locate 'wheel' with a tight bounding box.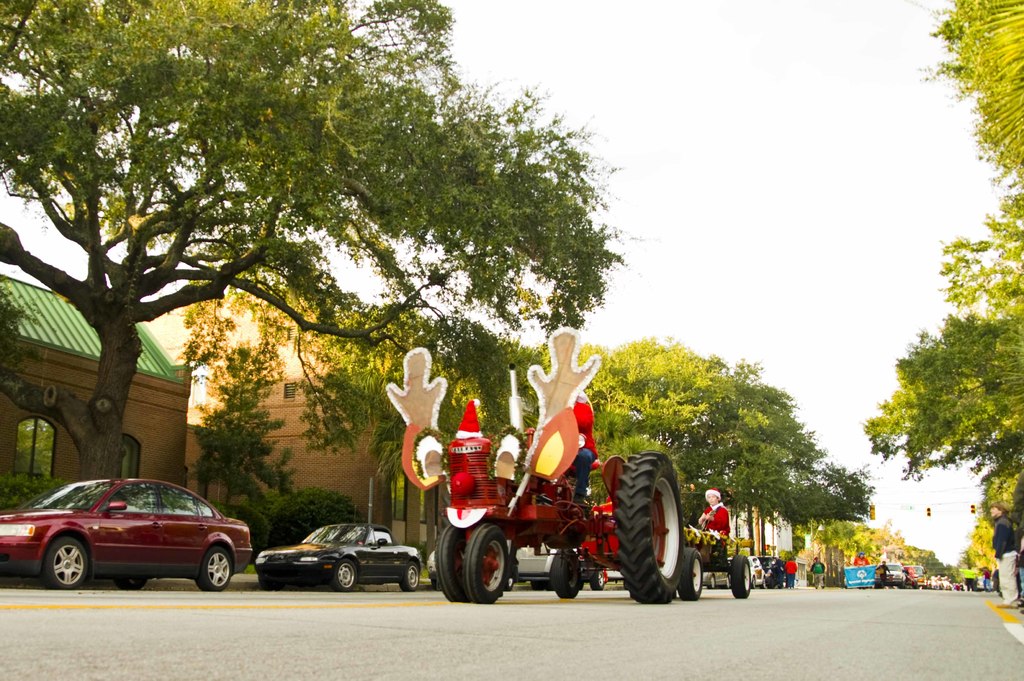
[x1=677, y1=548, x2=703, y2=602].
